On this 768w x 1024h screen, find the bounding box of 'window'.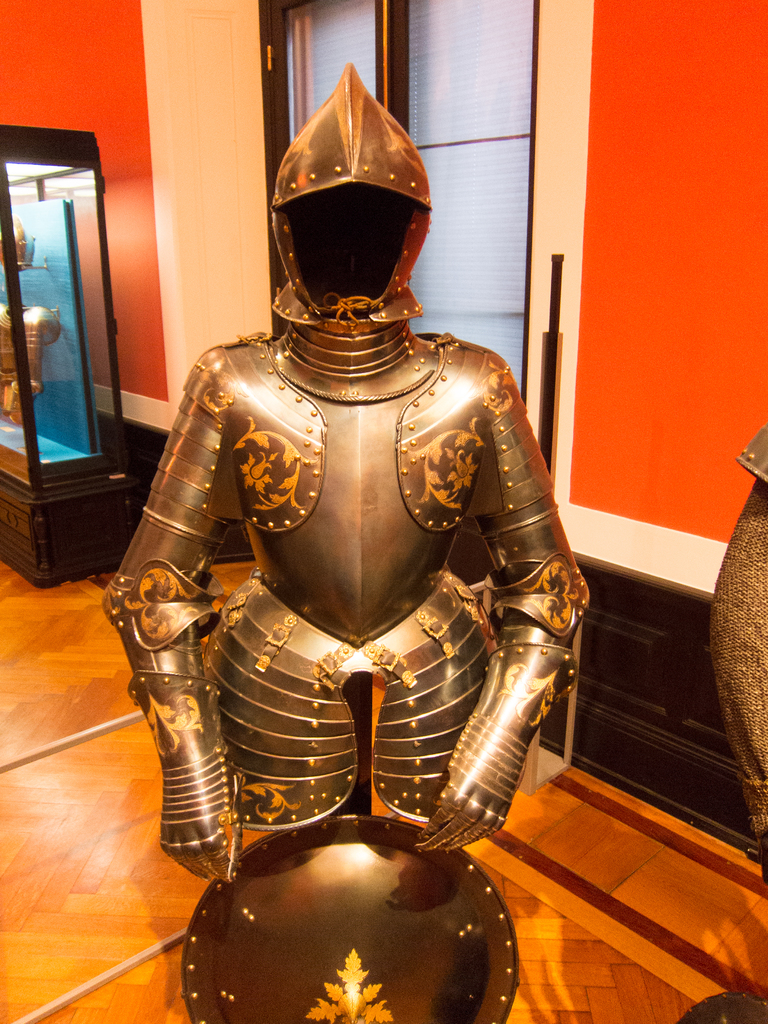
Bounding box: [left=271, top=3, right=523, bottom=386].
